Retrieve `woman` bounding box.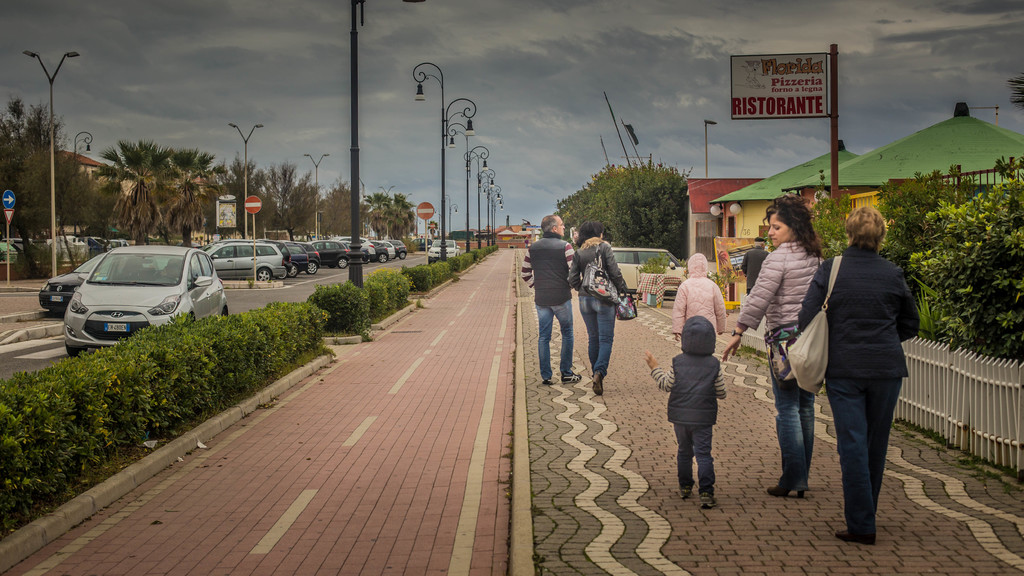
Bounding box: x1=721, y1=195, x2=825, y2=500.
